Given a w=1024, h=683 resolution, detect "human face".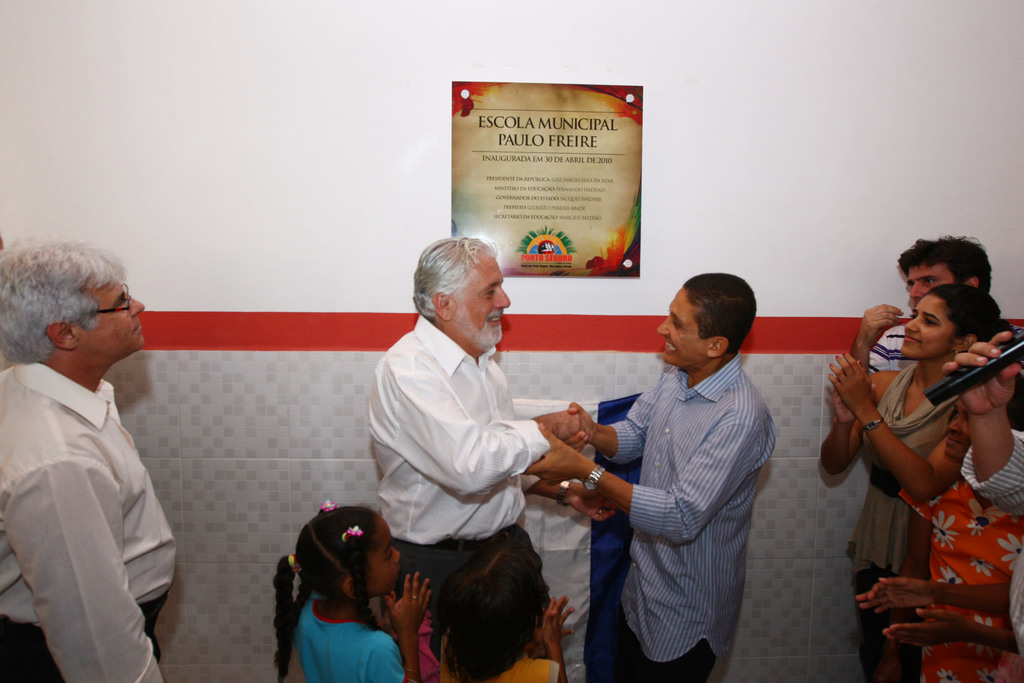
<region>448, 255, 509, 352</region>.
